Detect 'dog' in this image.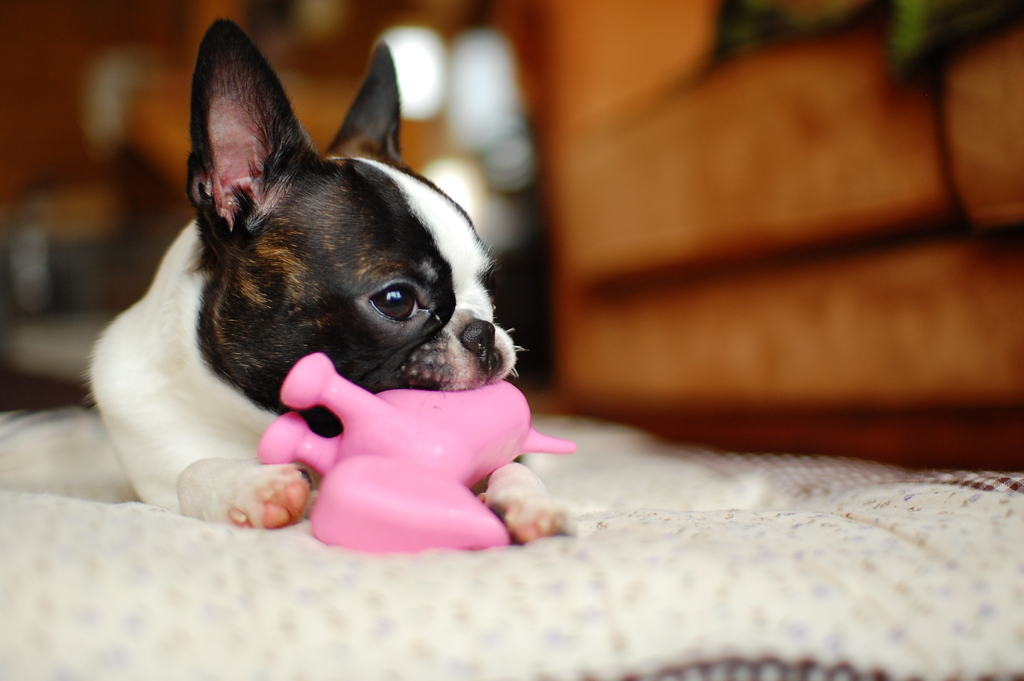
Detection: {"x1": 255, "y1": 349, "x2": 582, "y2": 557}.
